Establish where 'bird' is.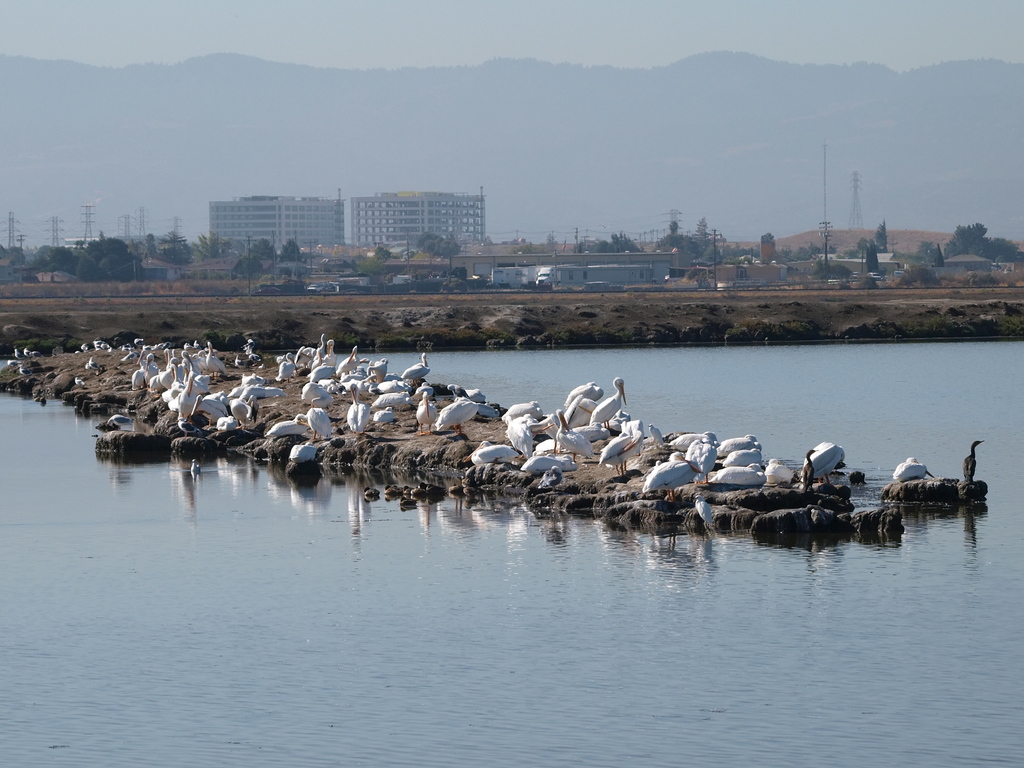
Established at l=464, t=388, r=486, b=401.
